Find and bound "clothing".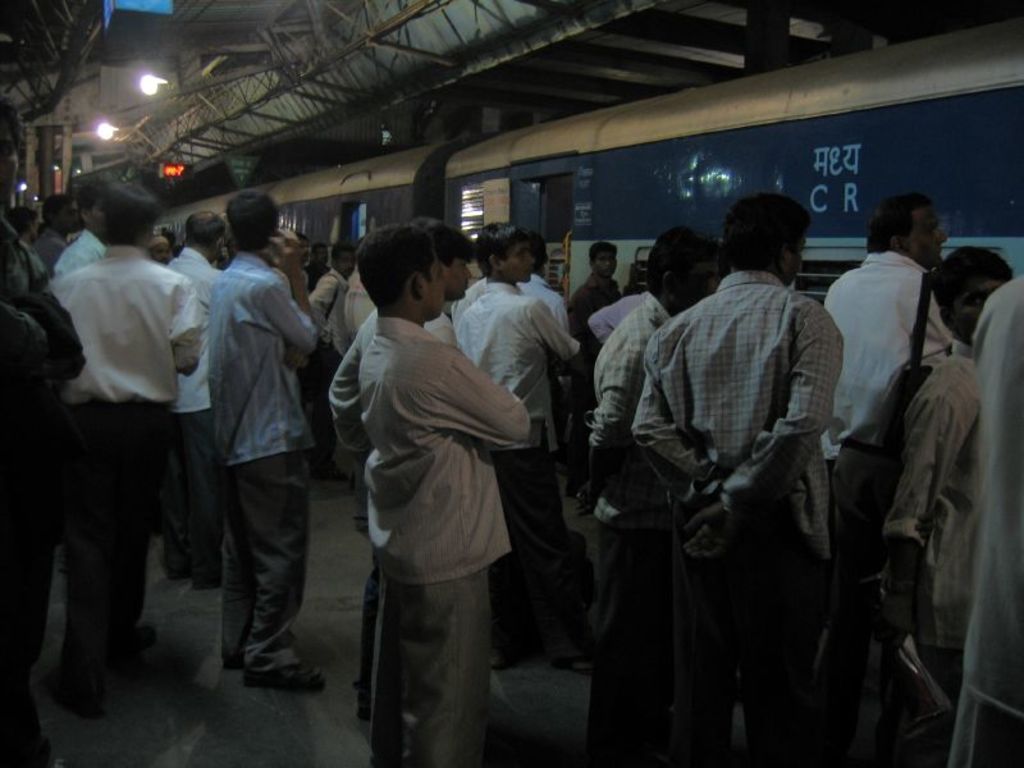
Bound: [left=814, top=239, right=973, bottom=751].
